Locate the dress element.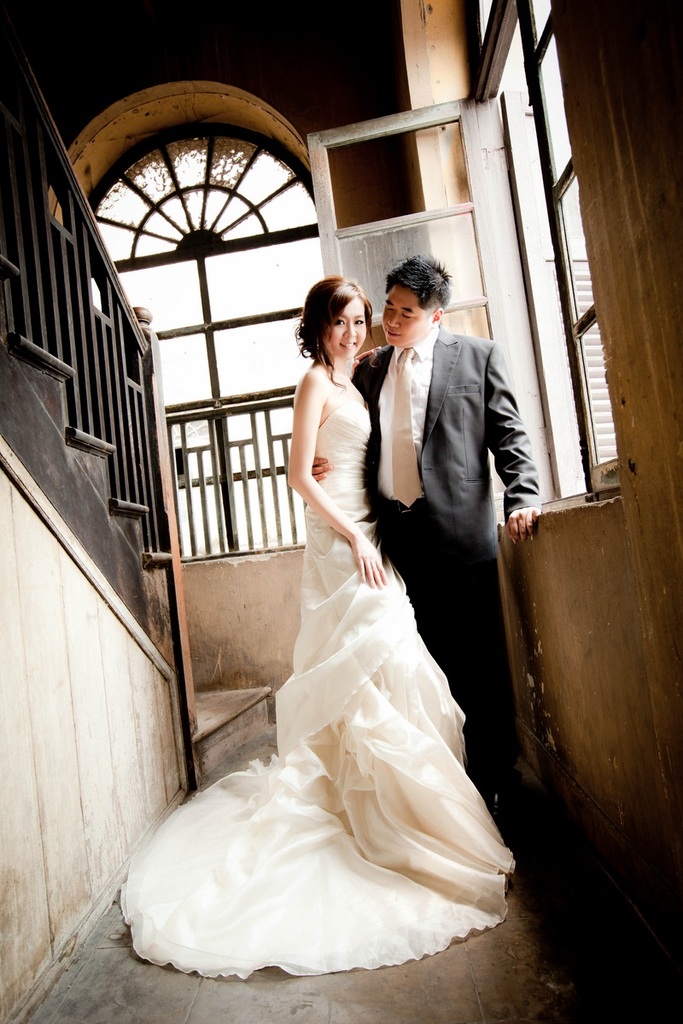
Element bbox: bbox=(114, 403, 521, 981).
